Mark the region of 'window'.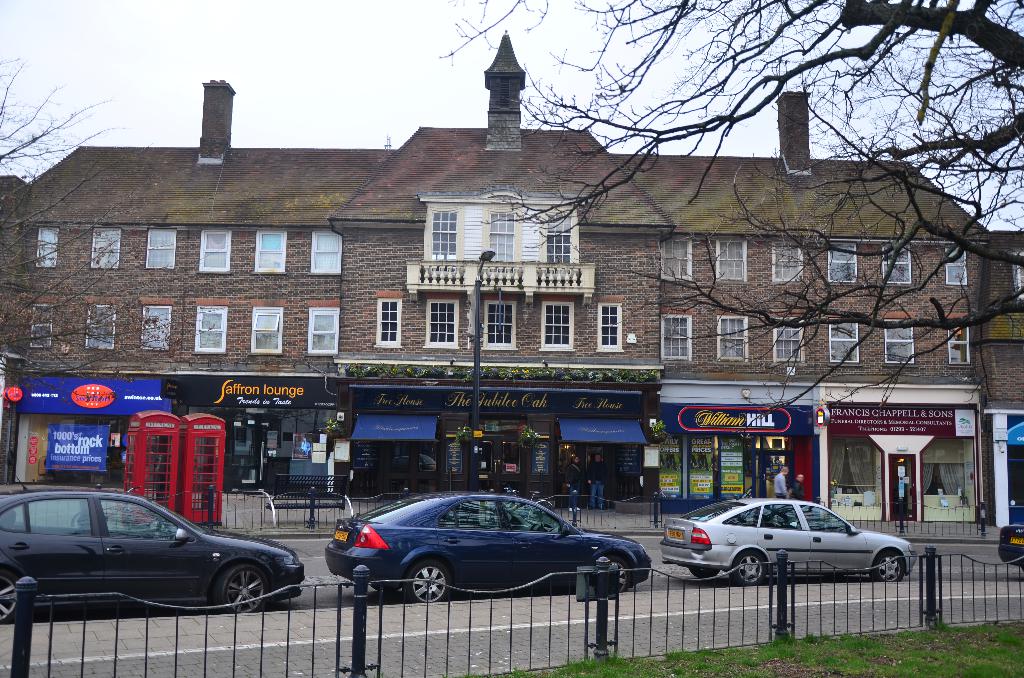
Region: <region>308, 305, 337, 357</region>.
